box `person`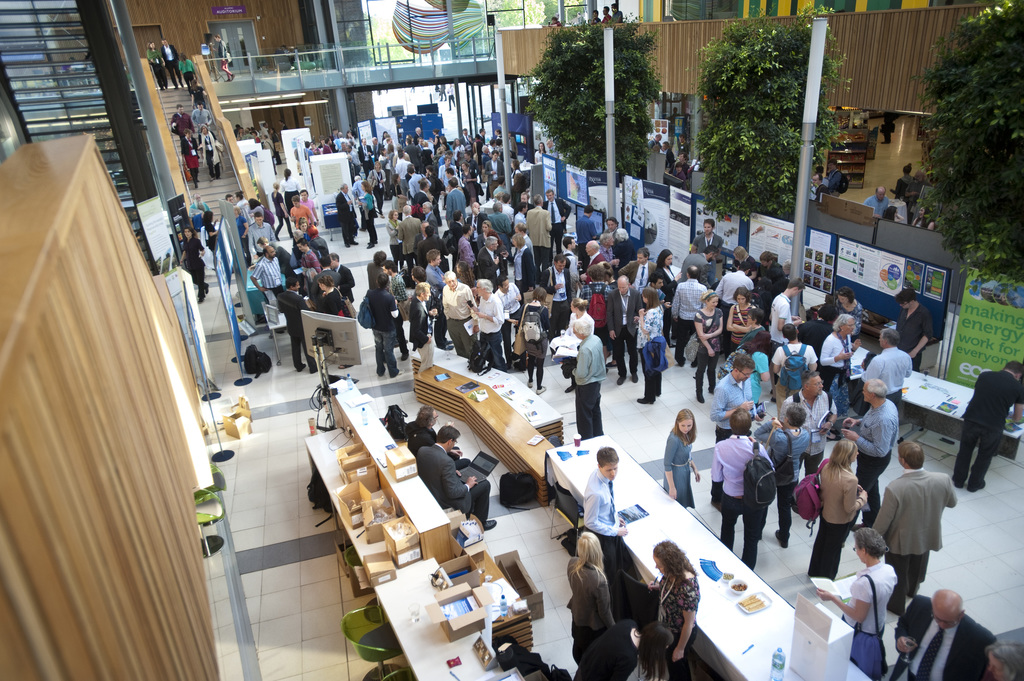
box(497, 274, 524, 361)
